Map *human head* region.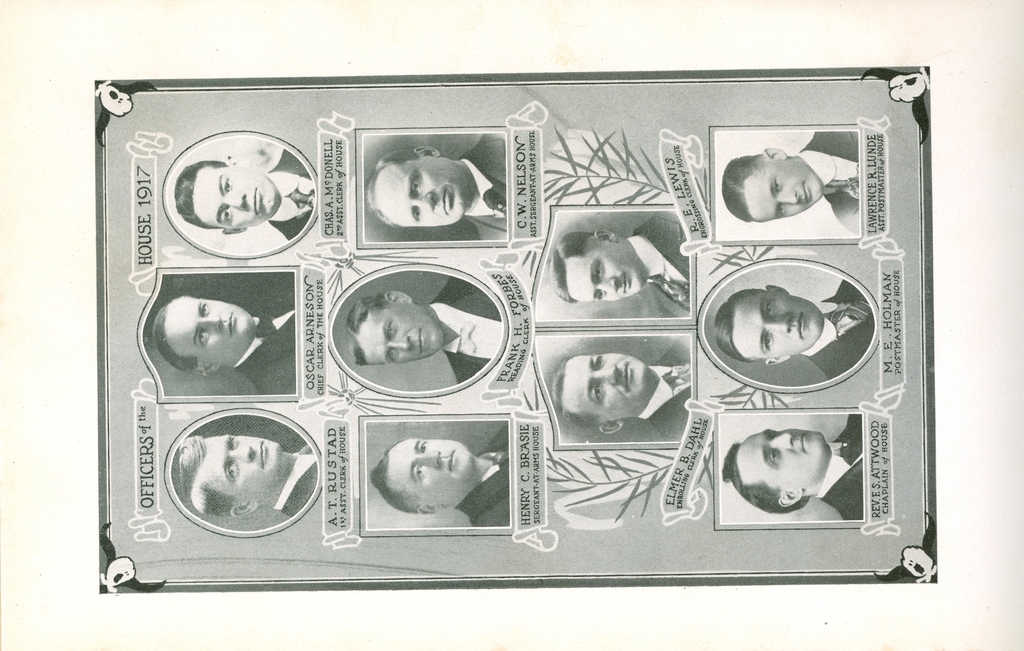
Mapped to (715,285,824,366).
